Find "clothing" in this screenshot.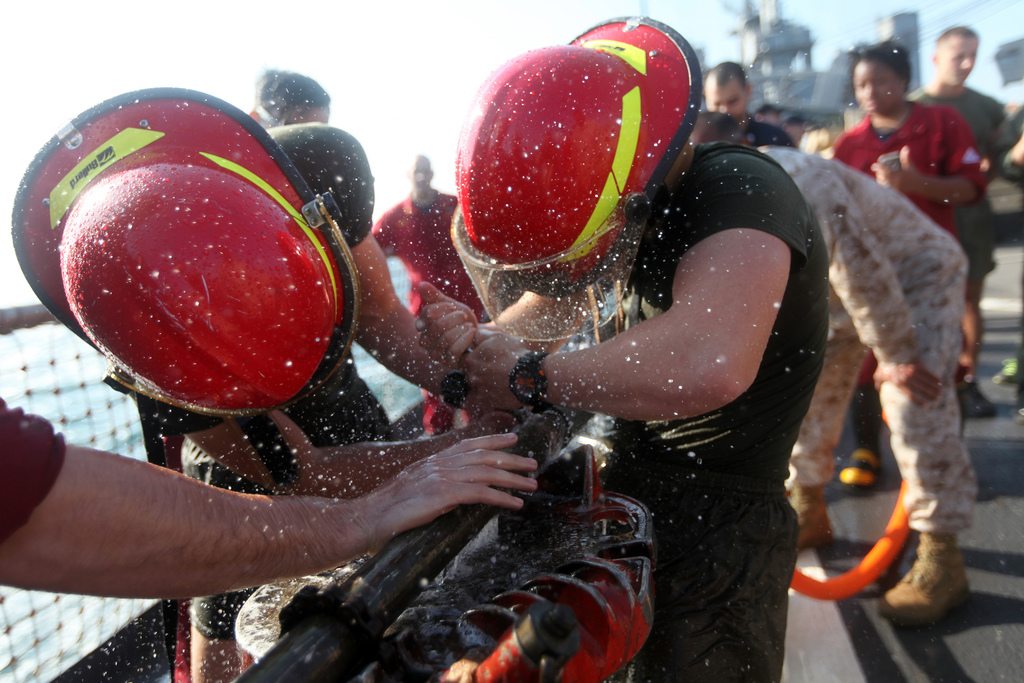
The bounding box for "clothing" is bbox=[376, 188, 449, 440].
